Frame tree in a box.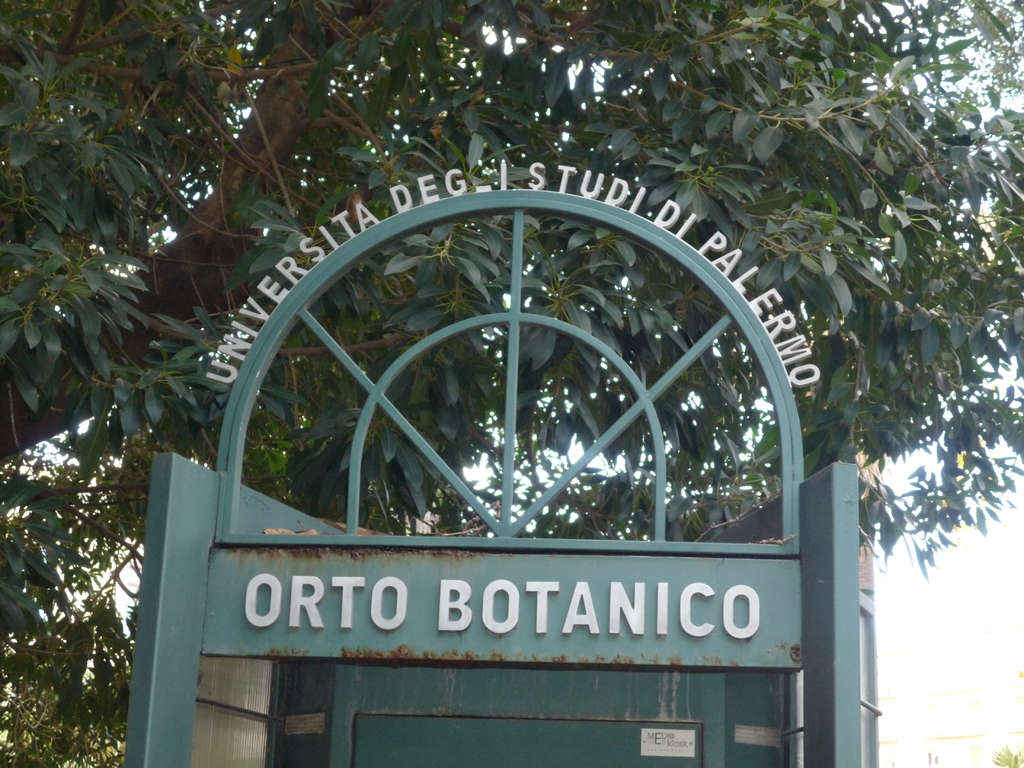
box(0, 43, 1023, 767).
